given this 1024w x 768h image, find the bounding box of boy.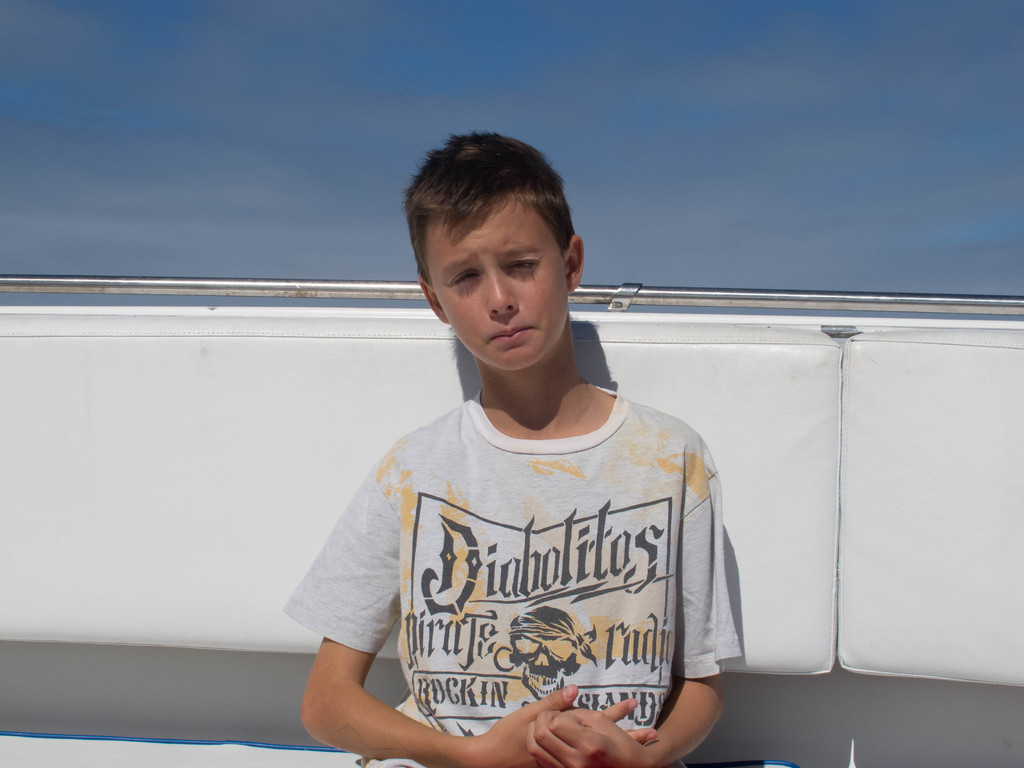
<box>277,127,744,767</box>.
